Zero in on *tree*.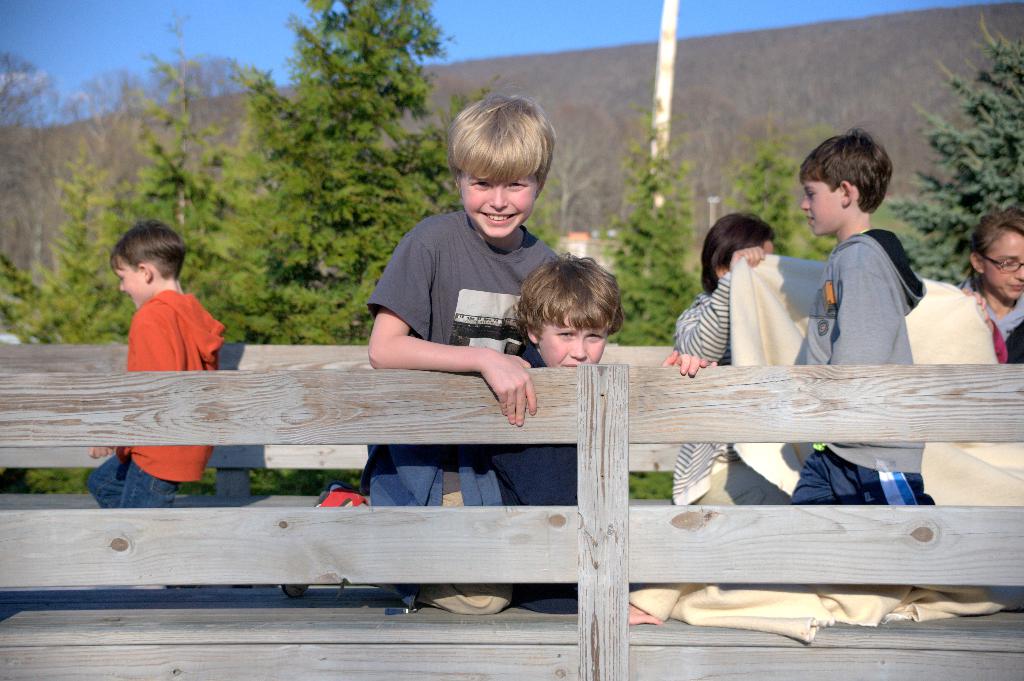
Zeroed in: crop(588, 134, 698, 335).
